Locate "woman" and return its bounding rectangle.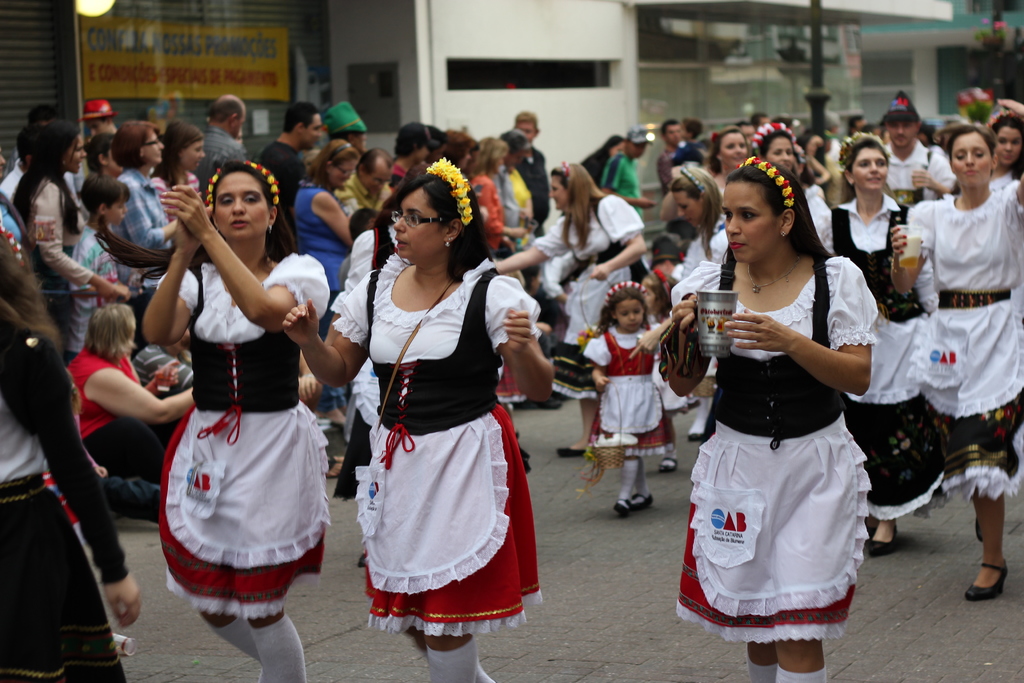
bbox=[0, 225, 138, 682].
